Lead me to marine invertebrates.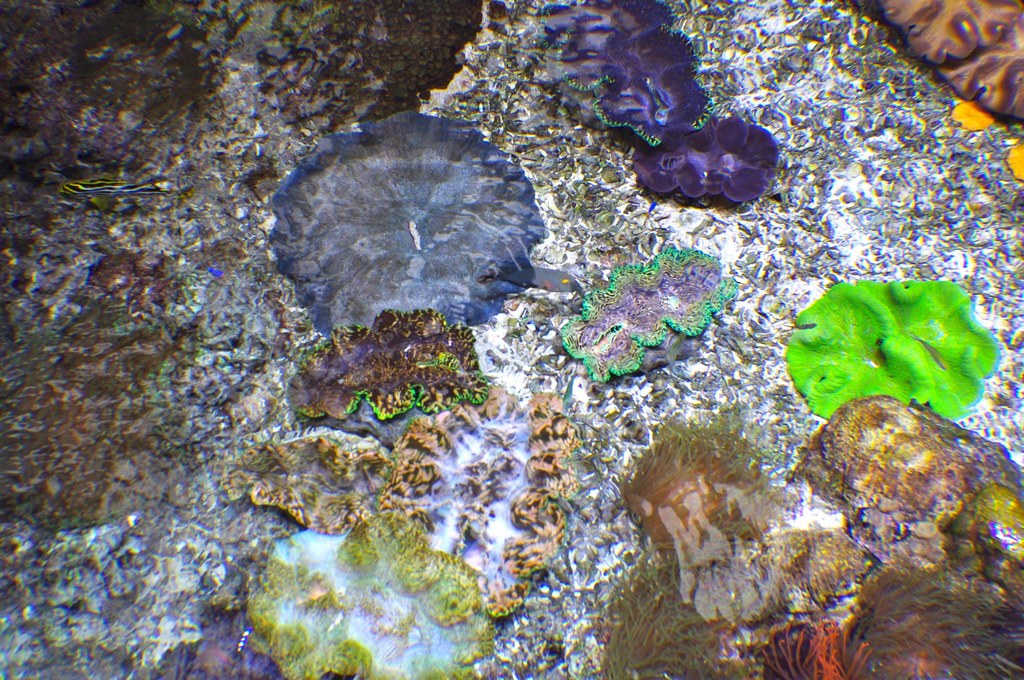
Lead to (x1=606, y1=98, x2=808, y2=208).
